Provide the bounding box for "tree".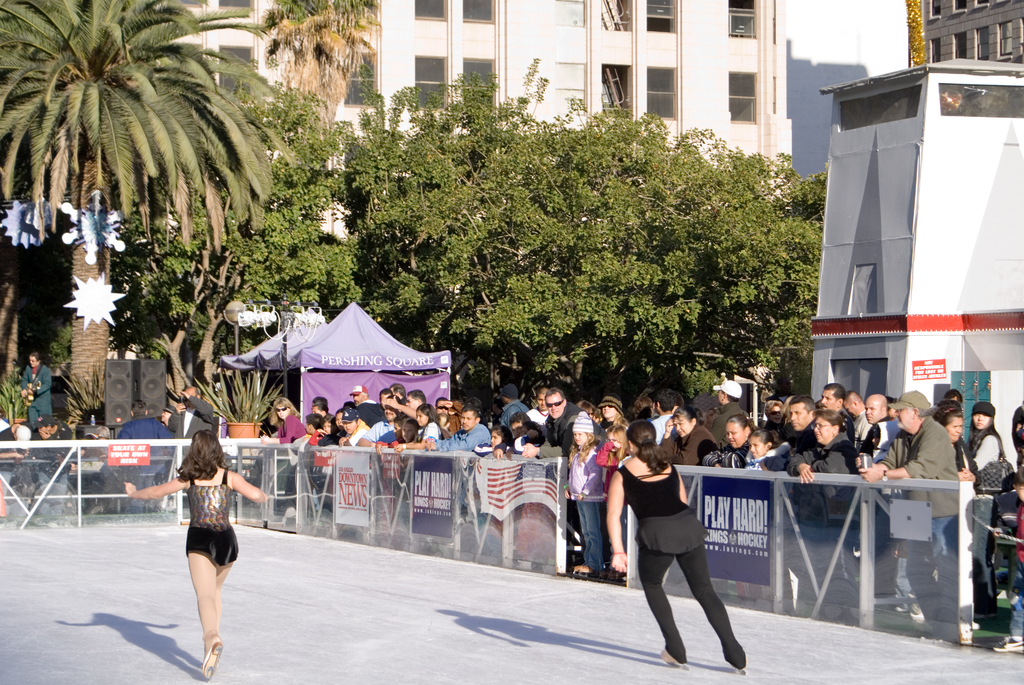
pyautogui.locateOnScreen(107, 76, 358, 430).
